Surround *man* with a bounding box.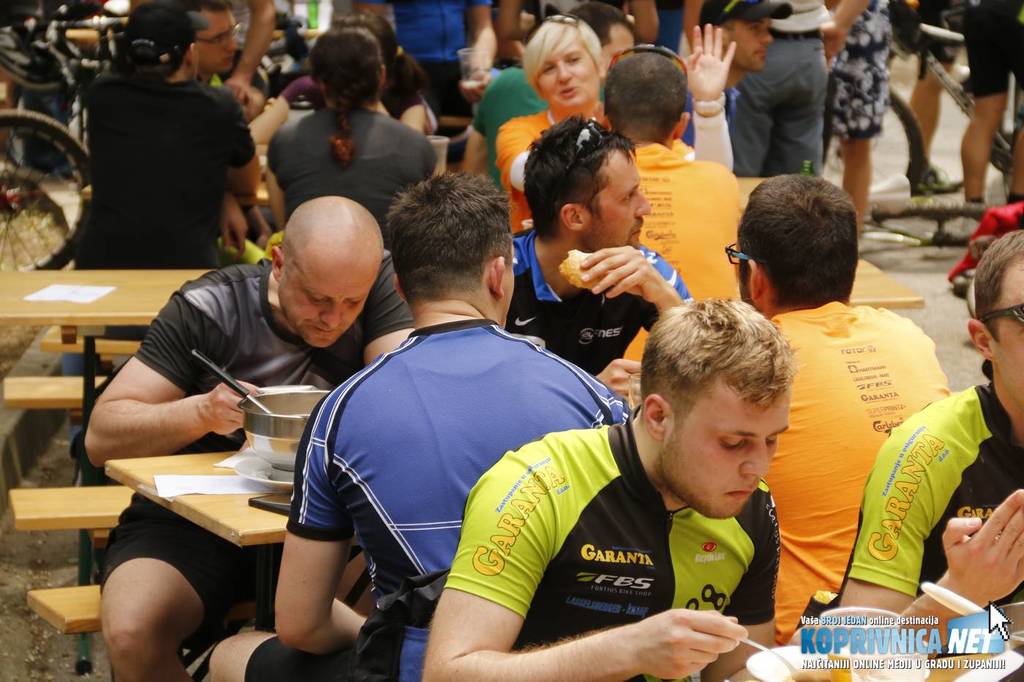
bbox(683, 0, 873, 178).
